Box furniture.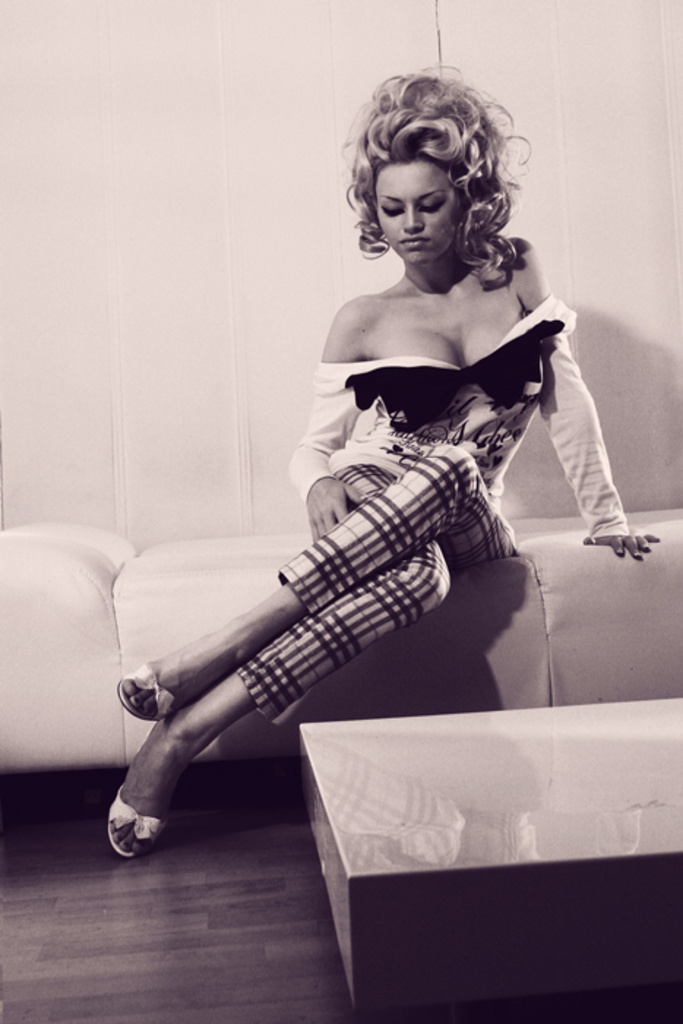
x1=0 y1=506 x2=682 y2=769.
